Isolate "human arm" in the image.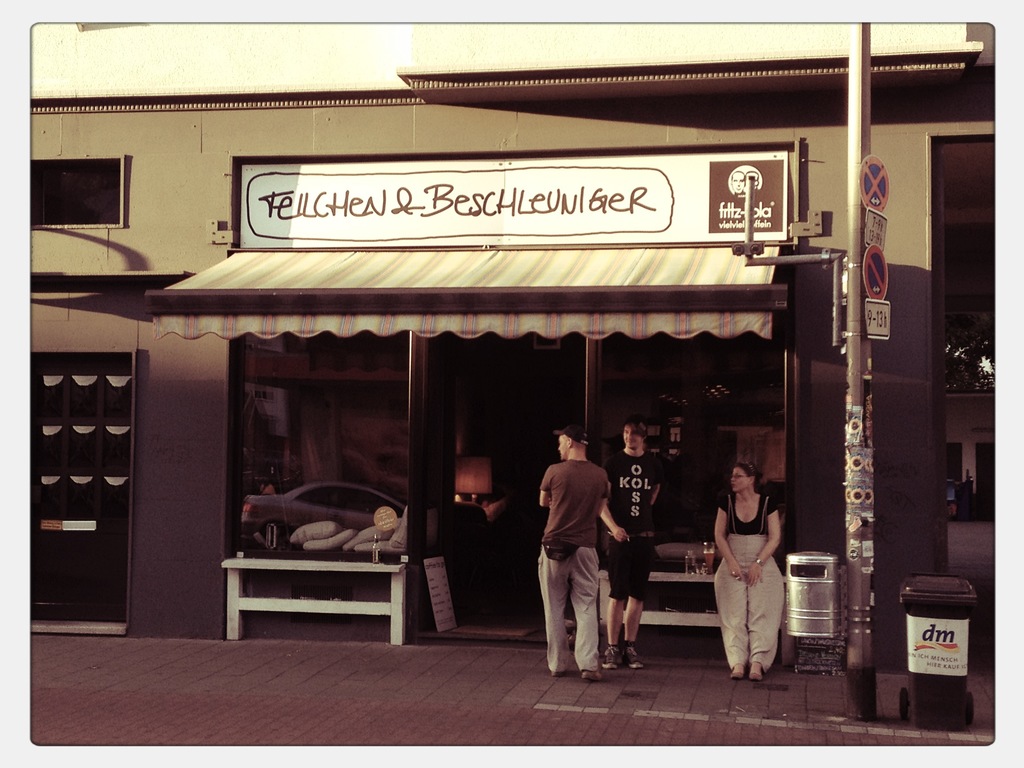
Isolated region: Rect(648, 455, 671, 506).
